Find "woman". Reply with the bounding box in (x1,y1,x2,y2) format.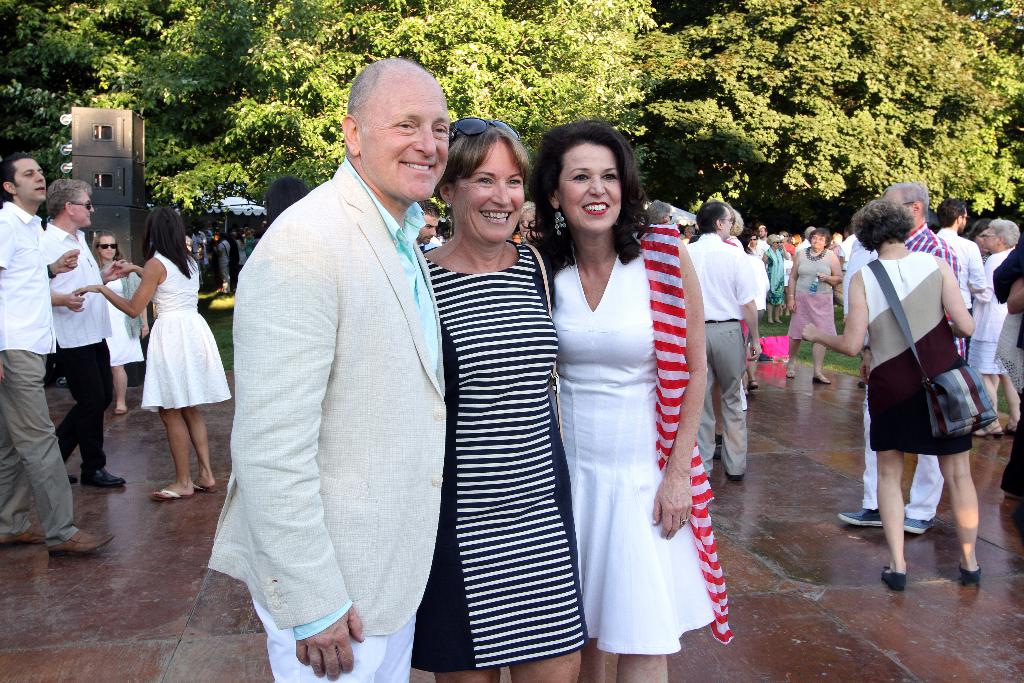
(799,202,981,591).
